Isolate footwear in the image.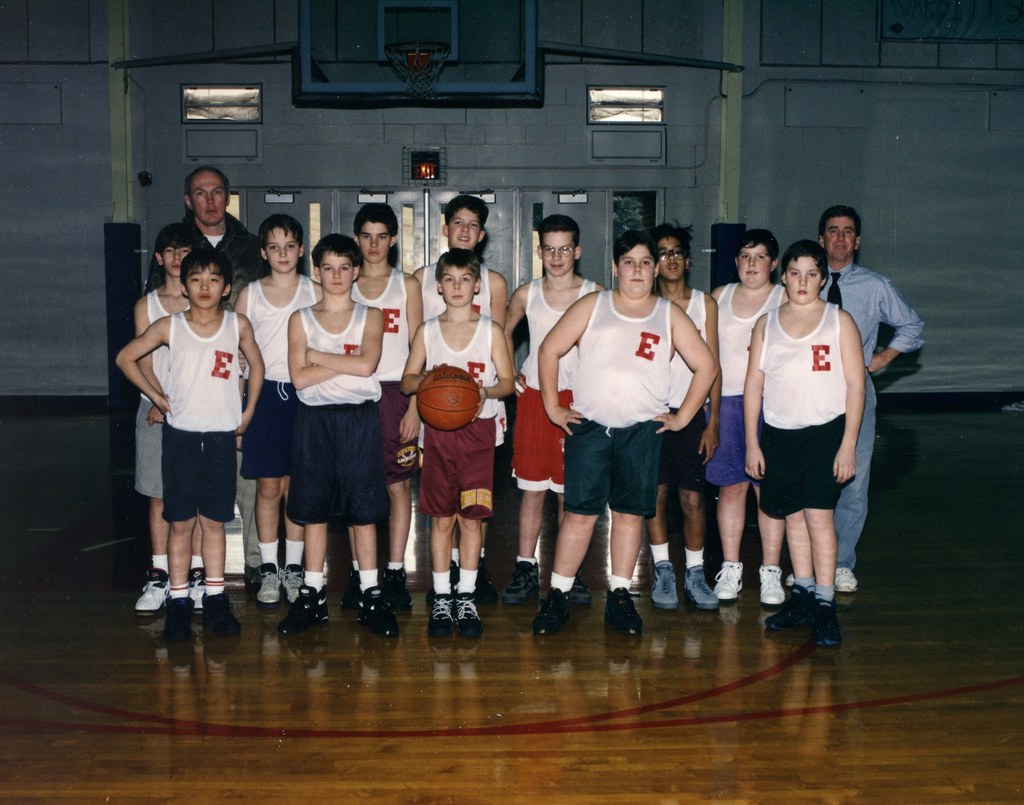
Isolated region: 381 568 419 616.
